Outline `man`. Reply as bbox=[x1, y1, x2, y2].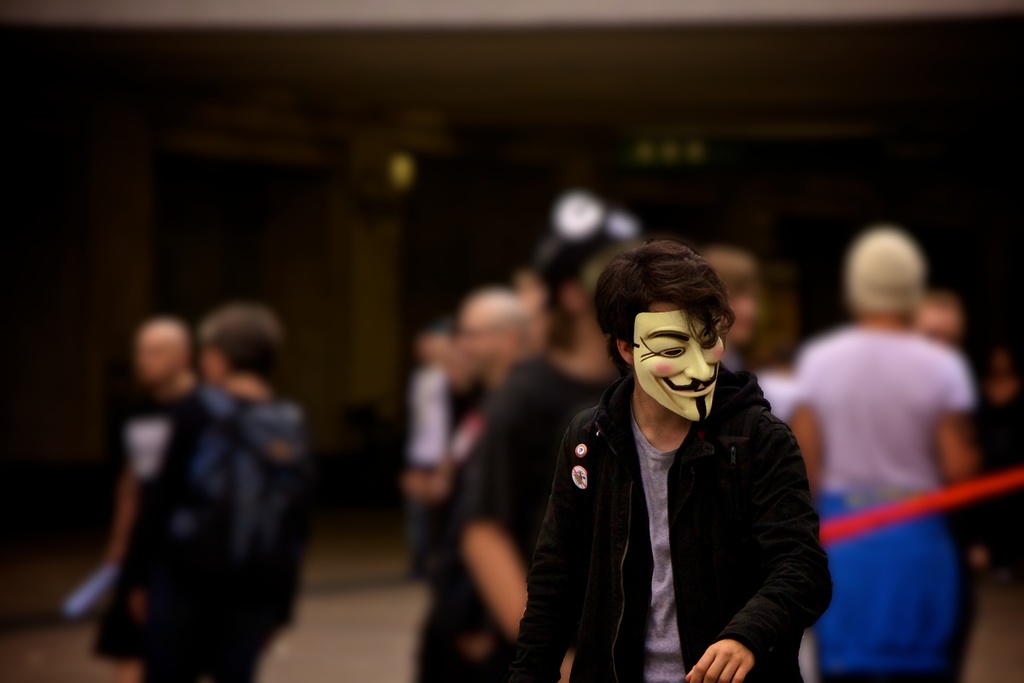
bbox=[450, 282, 551, 378].
